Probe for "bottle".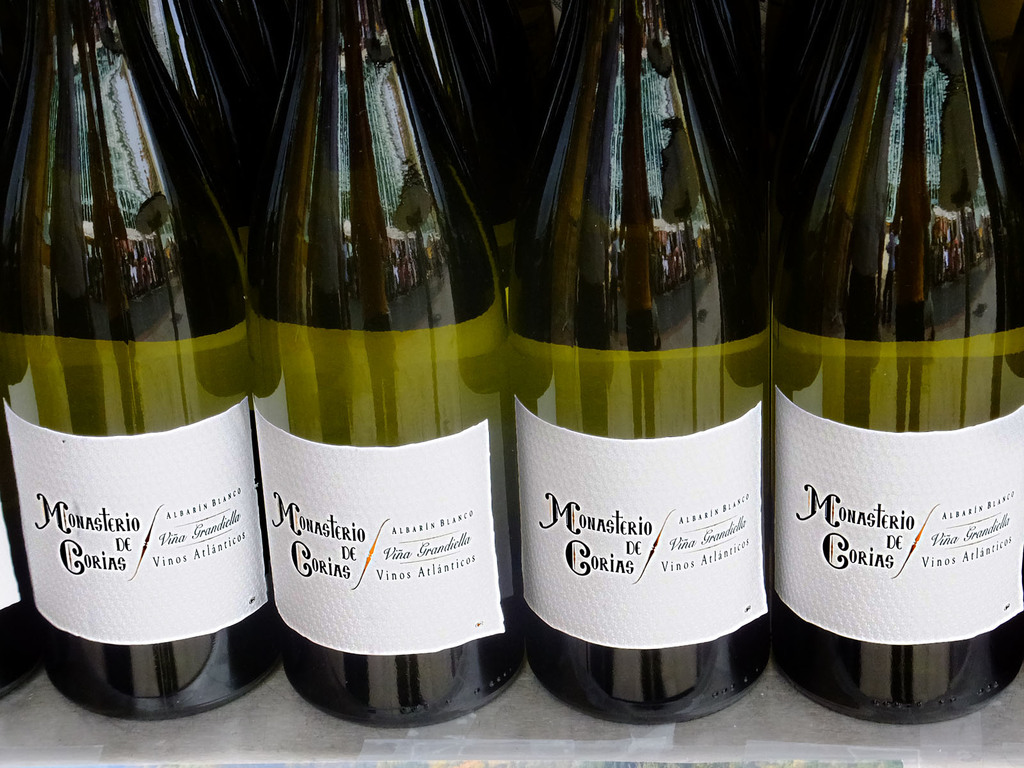
Probe result: [503, 8, 788, 721].
